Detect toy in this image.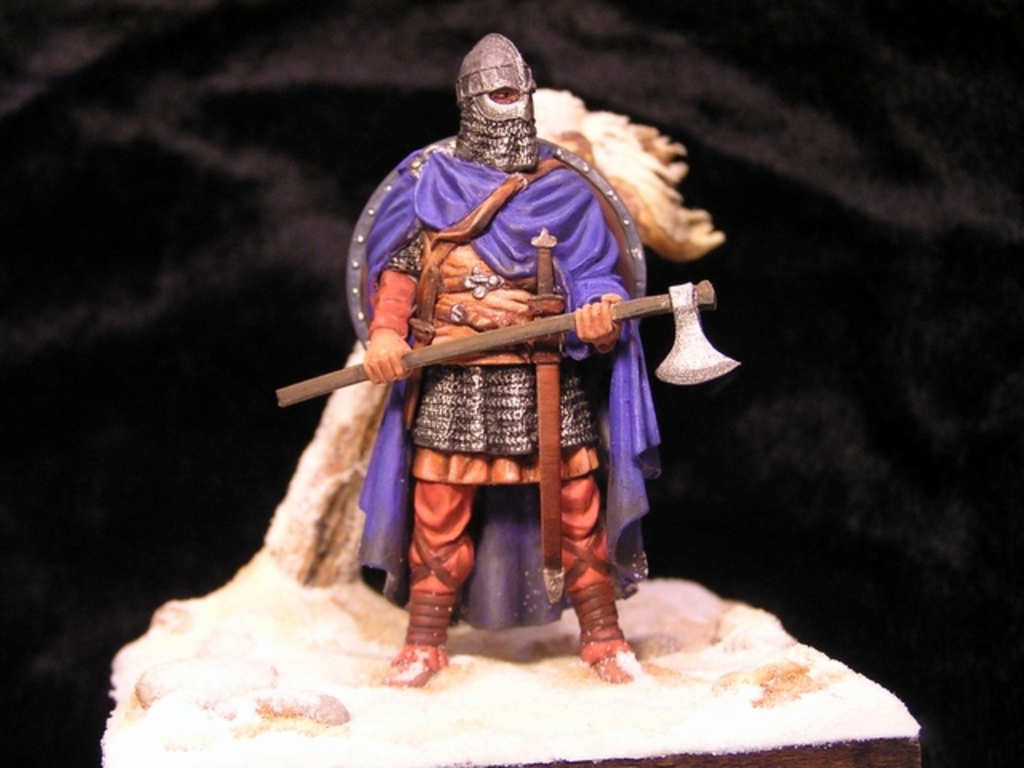
Detection: bbox=[224, 64, 774, 685].
